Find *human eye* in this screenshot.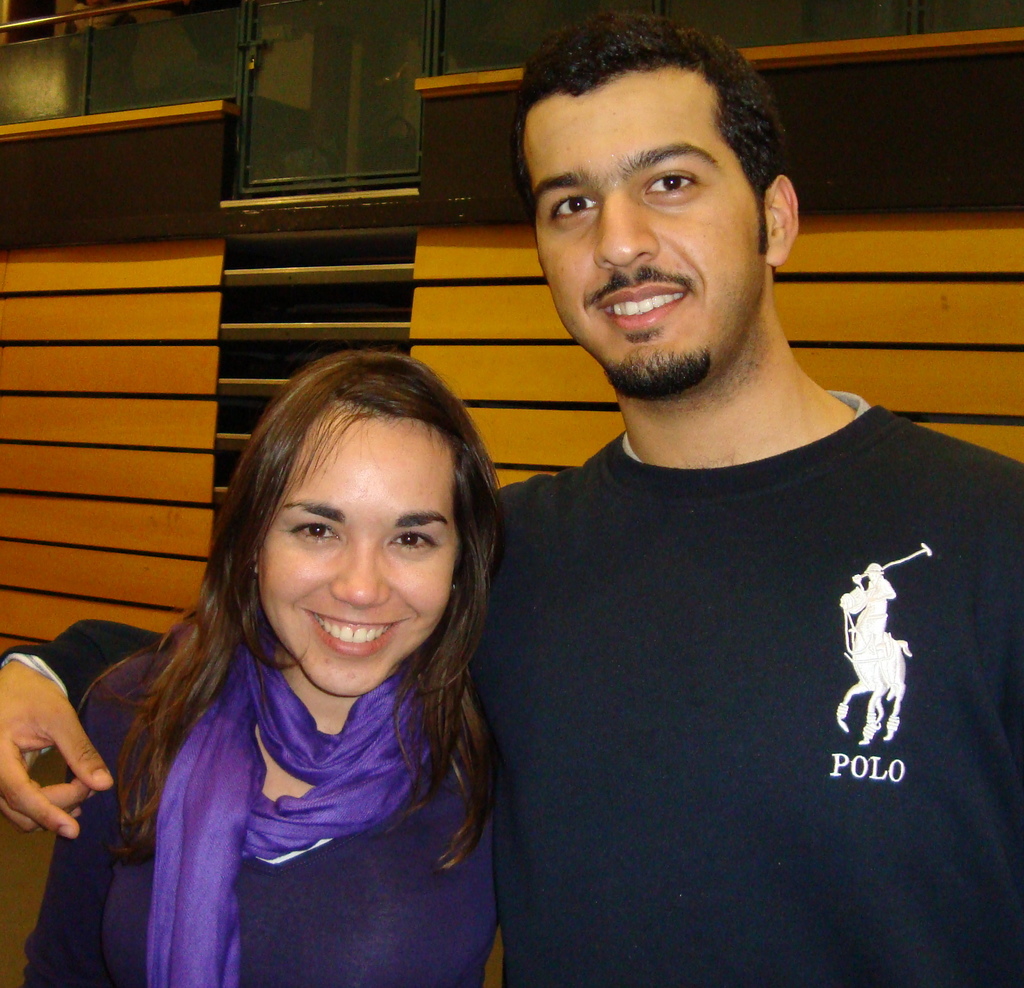
The bounding box for *human eye* is <box>554,190,597,223</box>.
